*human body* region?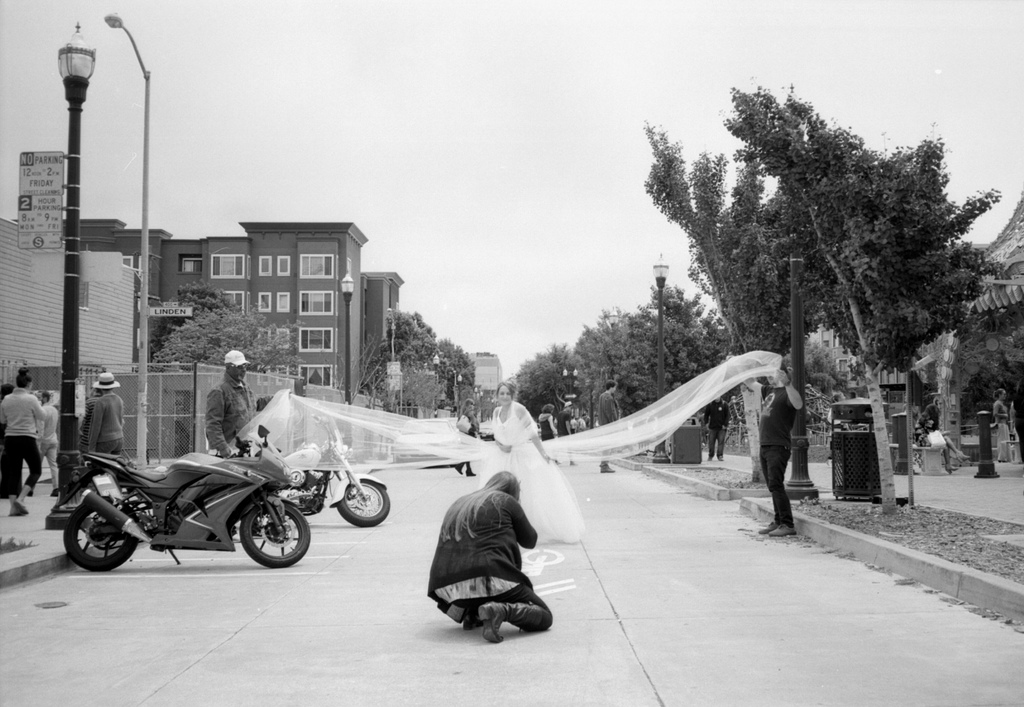
<box>541,412,559,461</box>
